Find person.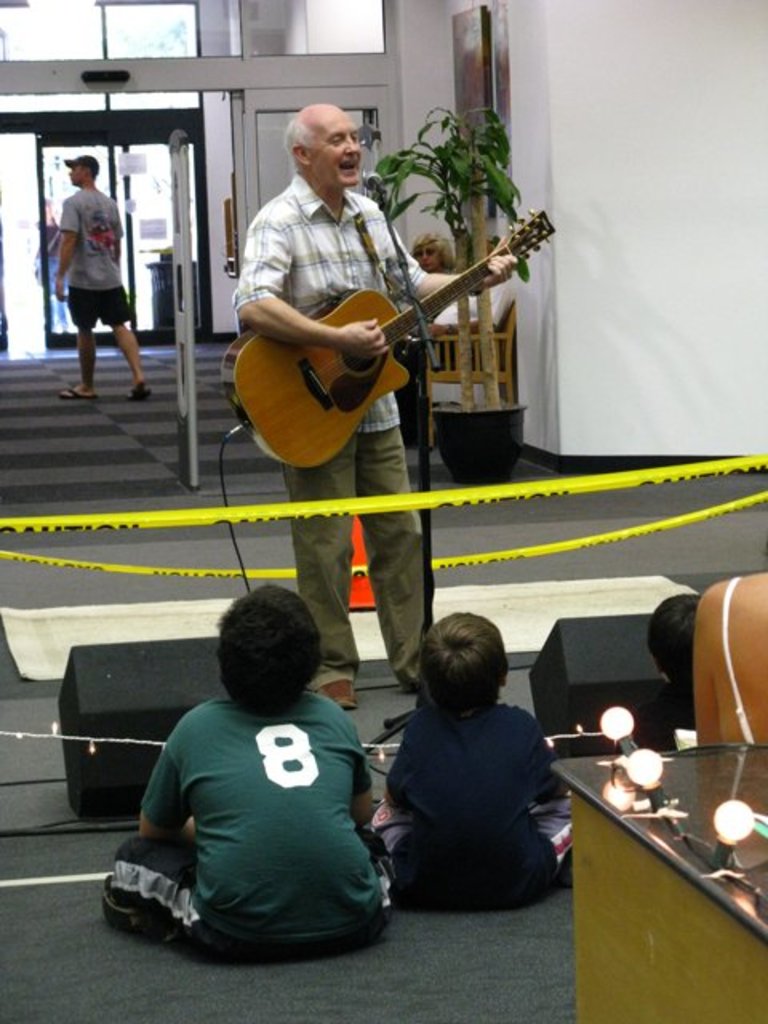
<bbox>98, 582, 394, 952</bbox>.
